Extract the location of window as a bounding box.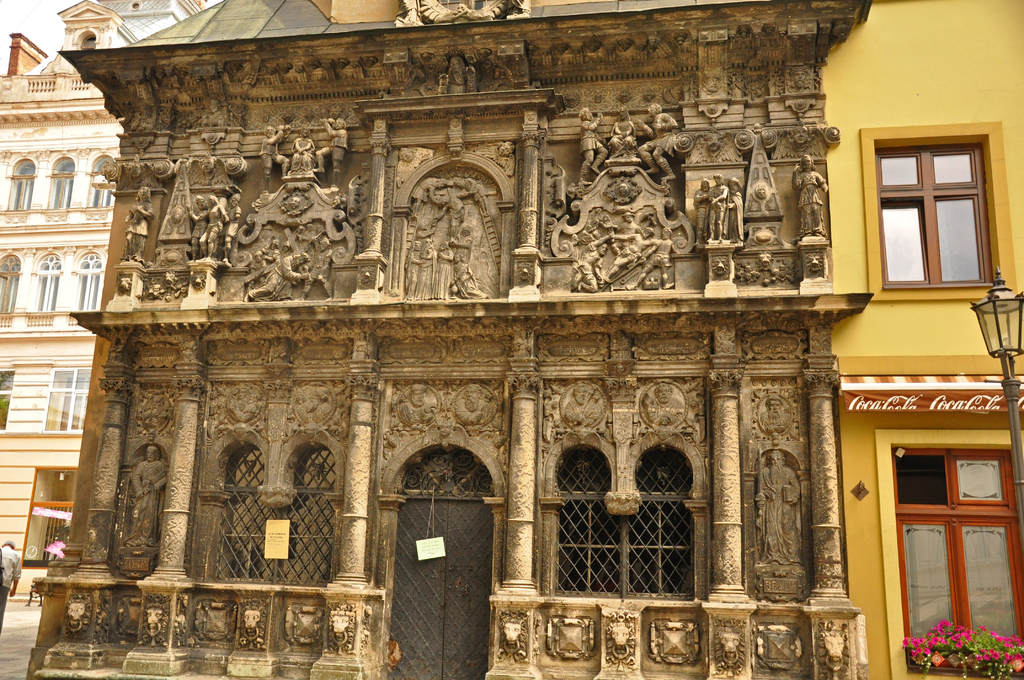
box(893, 445, 1023, 672).
